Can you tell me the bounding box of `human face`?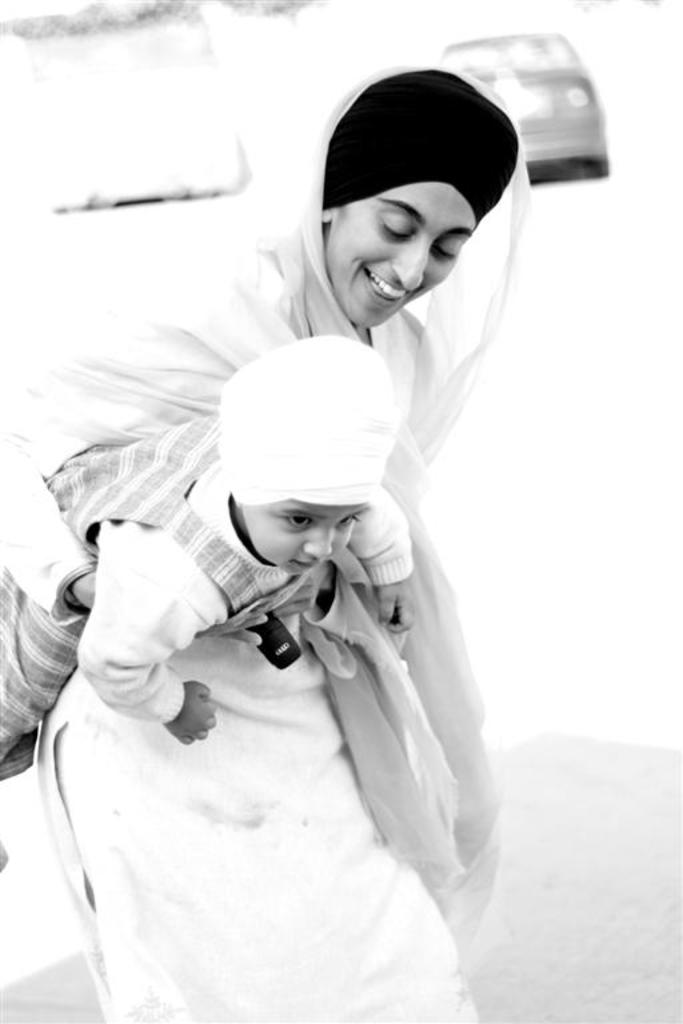
locate(239, 497, 362, 580).
